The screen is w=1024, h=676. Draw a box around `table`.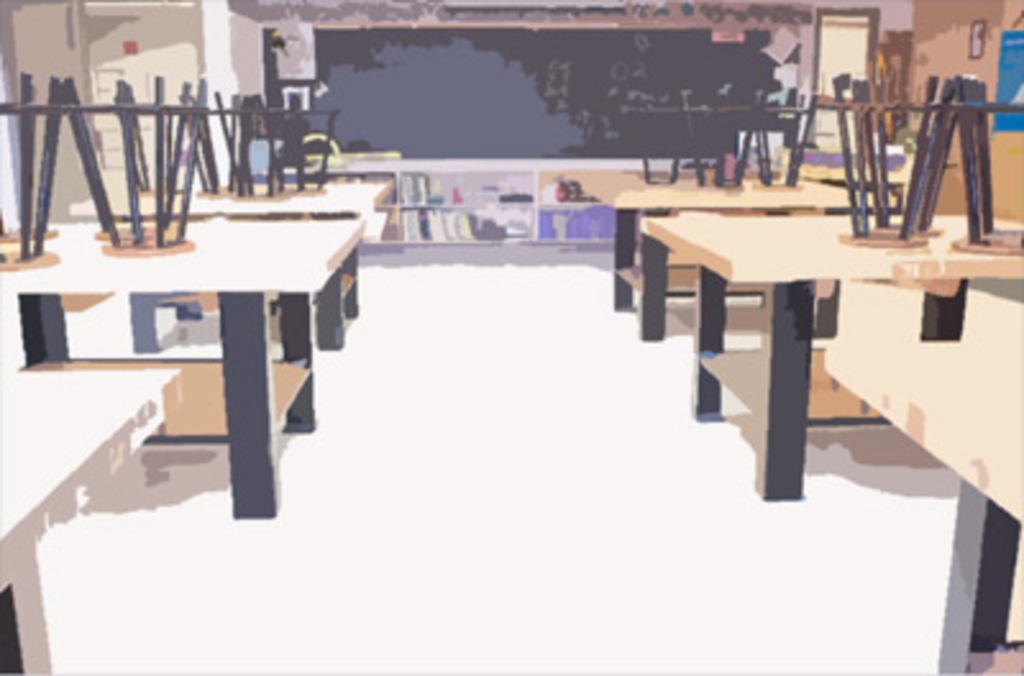
left=0, top=343, right=177, bottom=673.
